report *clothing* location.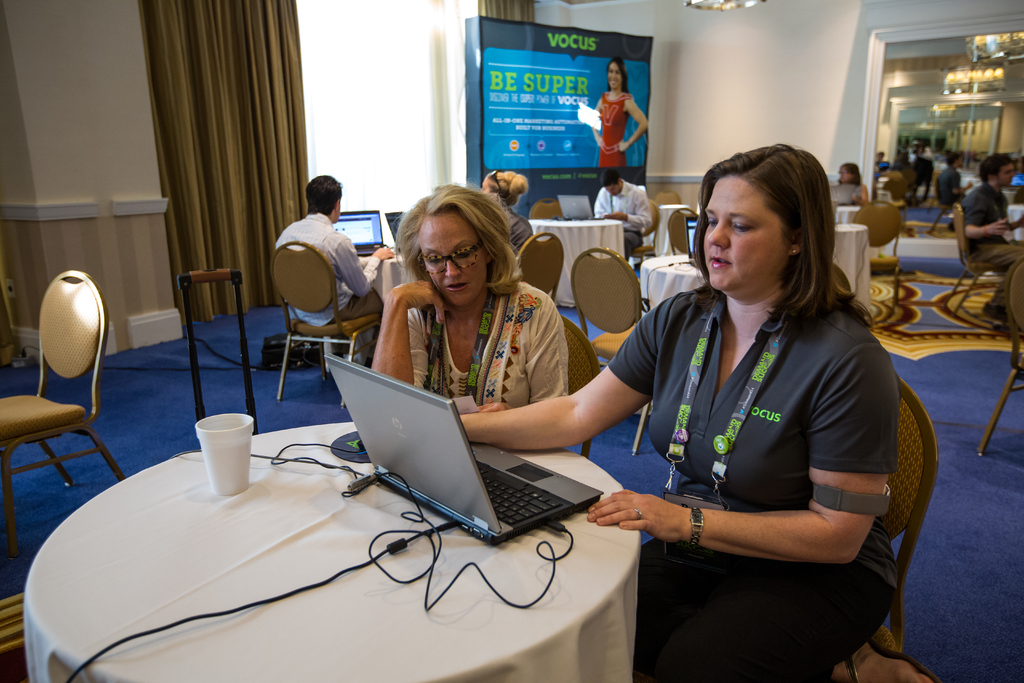
Report: bbox(269, 211, 383, 330).
